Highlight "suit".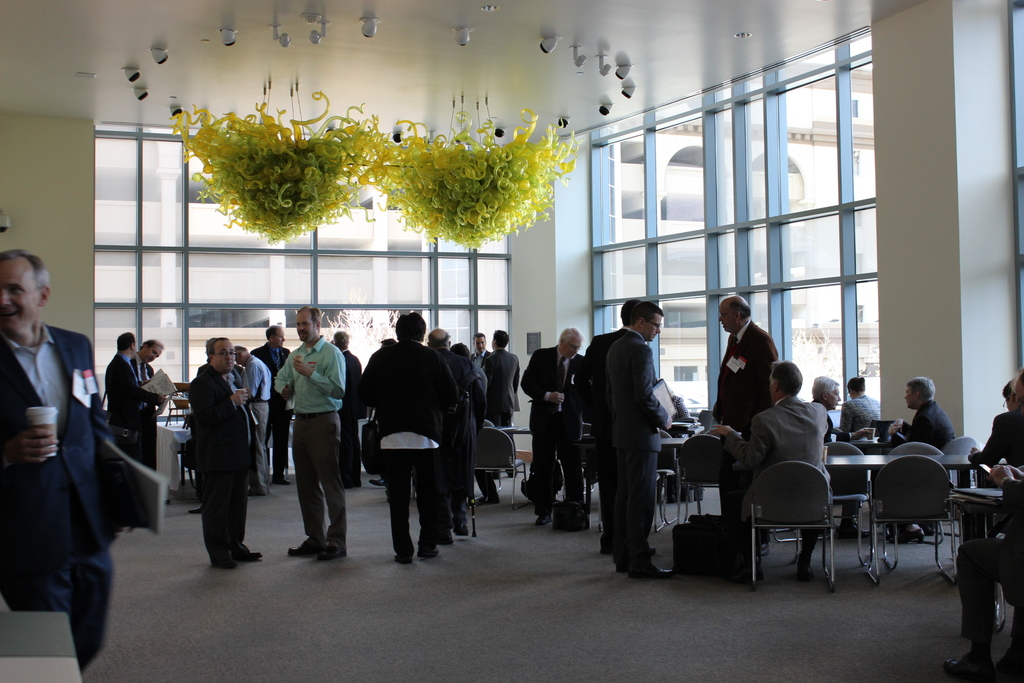
Highlighted region: pyautogui.locateOnScreen(472, 347, 490, 400).
